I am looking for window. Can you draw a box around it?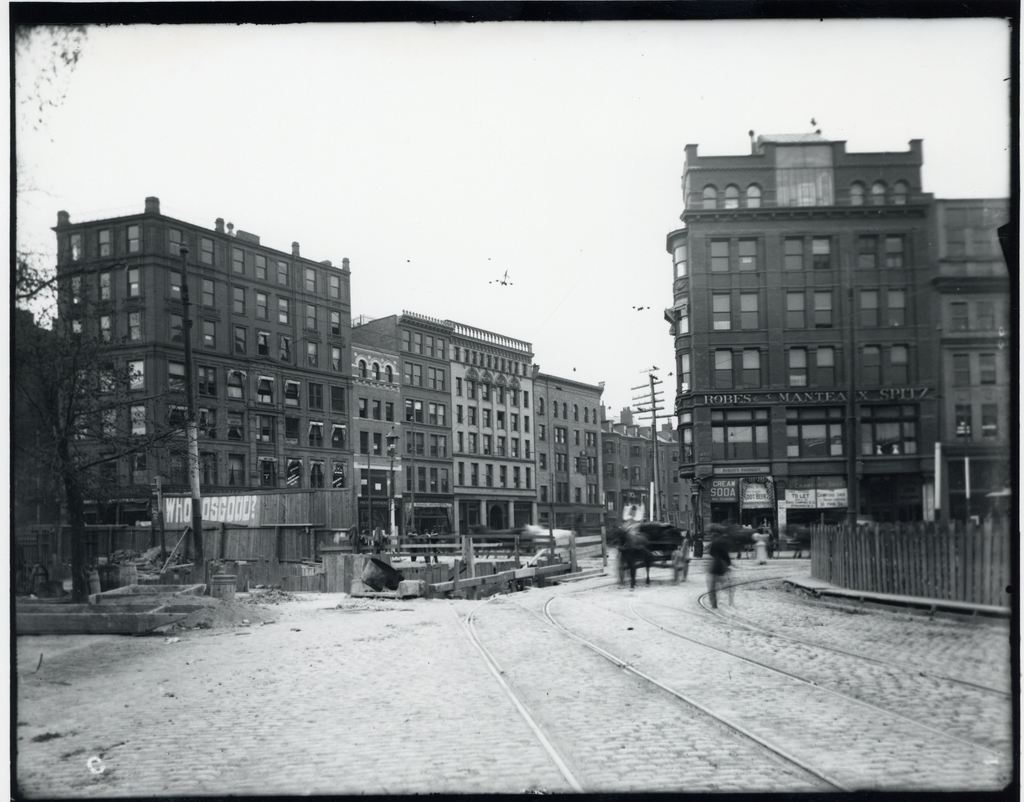
Sure, the bounding box is BBox(742, 240, 755, 272).
